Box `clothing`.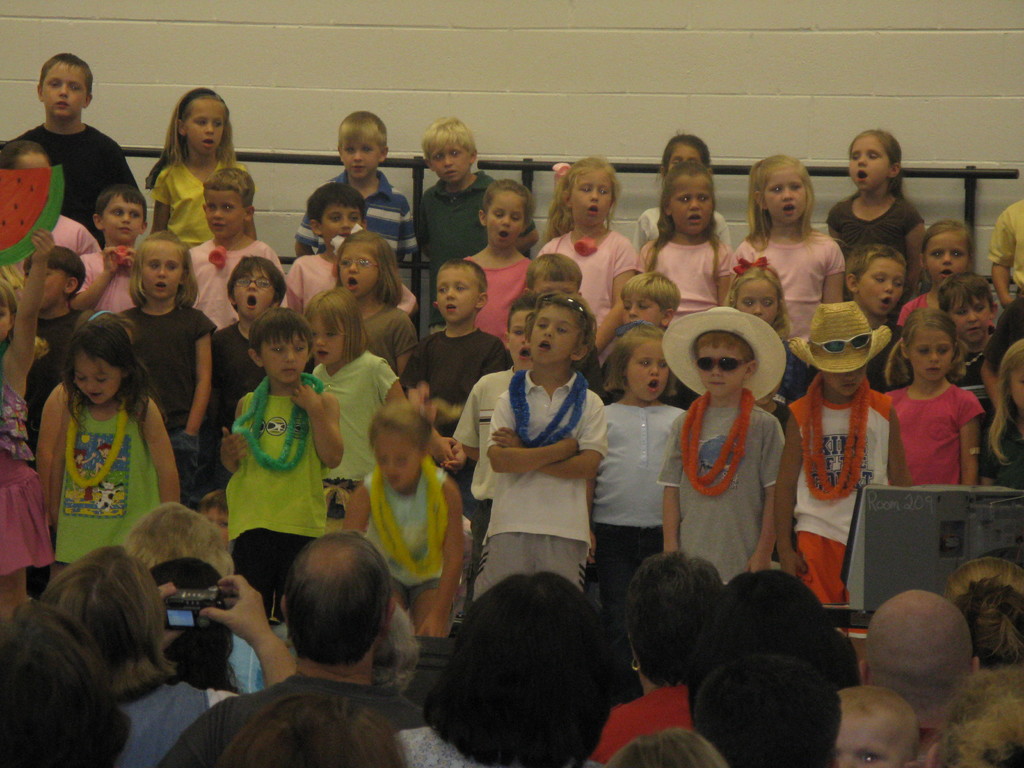
<bbox>132, 276, 194, 433</bbox>.
